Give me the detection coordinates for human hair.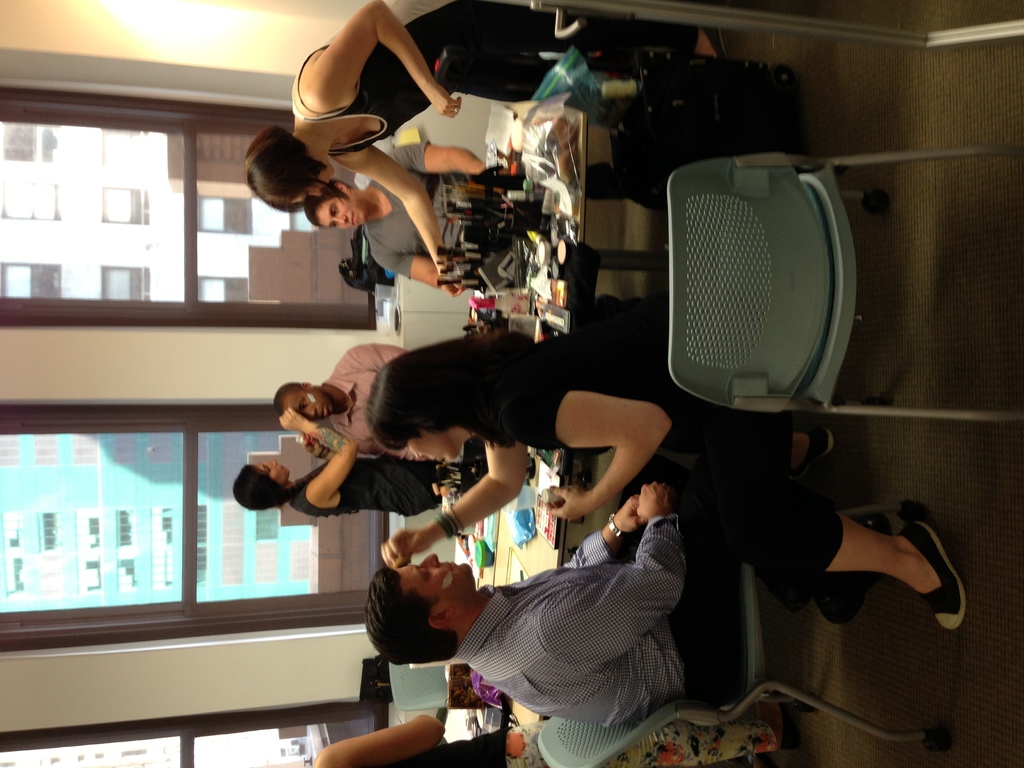
<region>304, 179, 356, 226</region>.
